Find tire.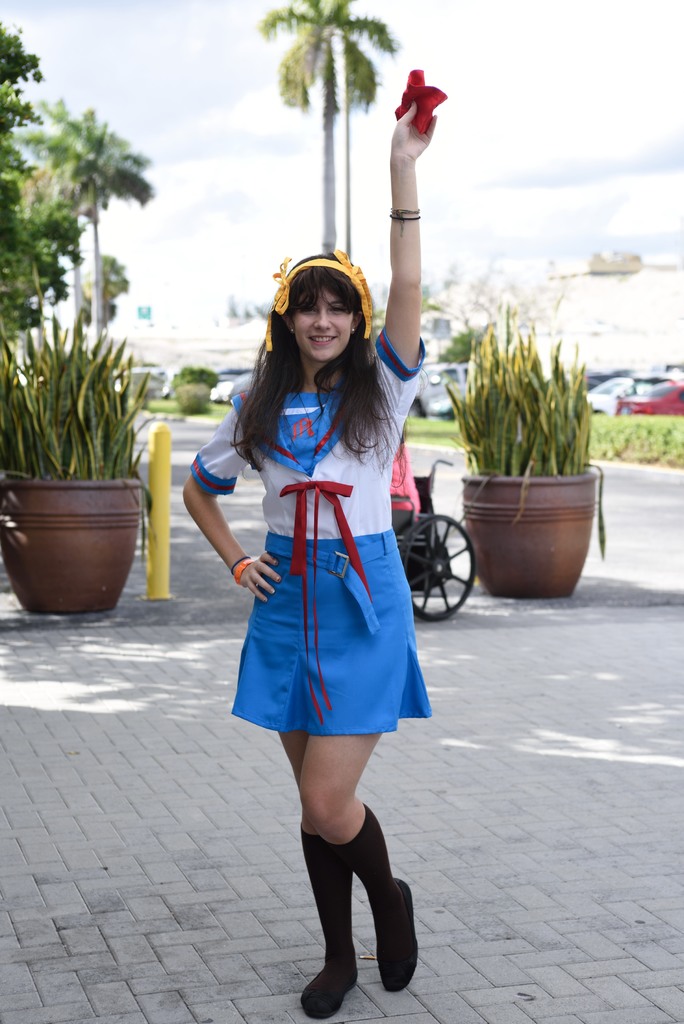
{"left": 615, "top": 404, "right": 629, "bottom": 416}.
